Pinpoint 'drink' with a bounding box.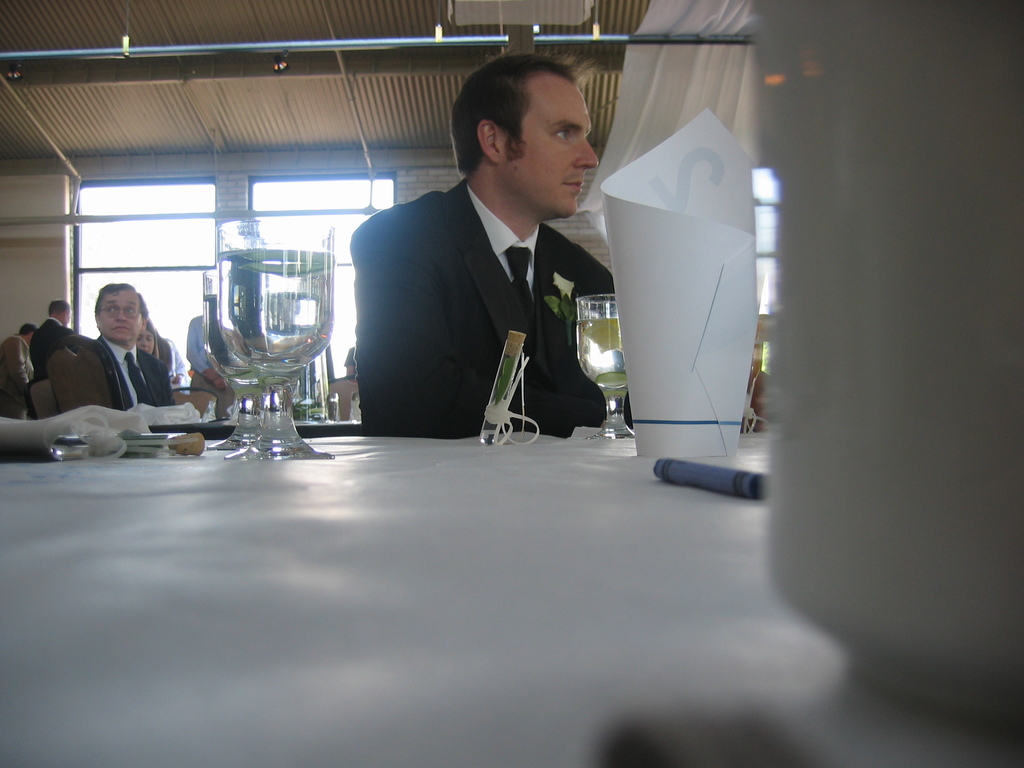
select_region(214, 247, 337, 387).
